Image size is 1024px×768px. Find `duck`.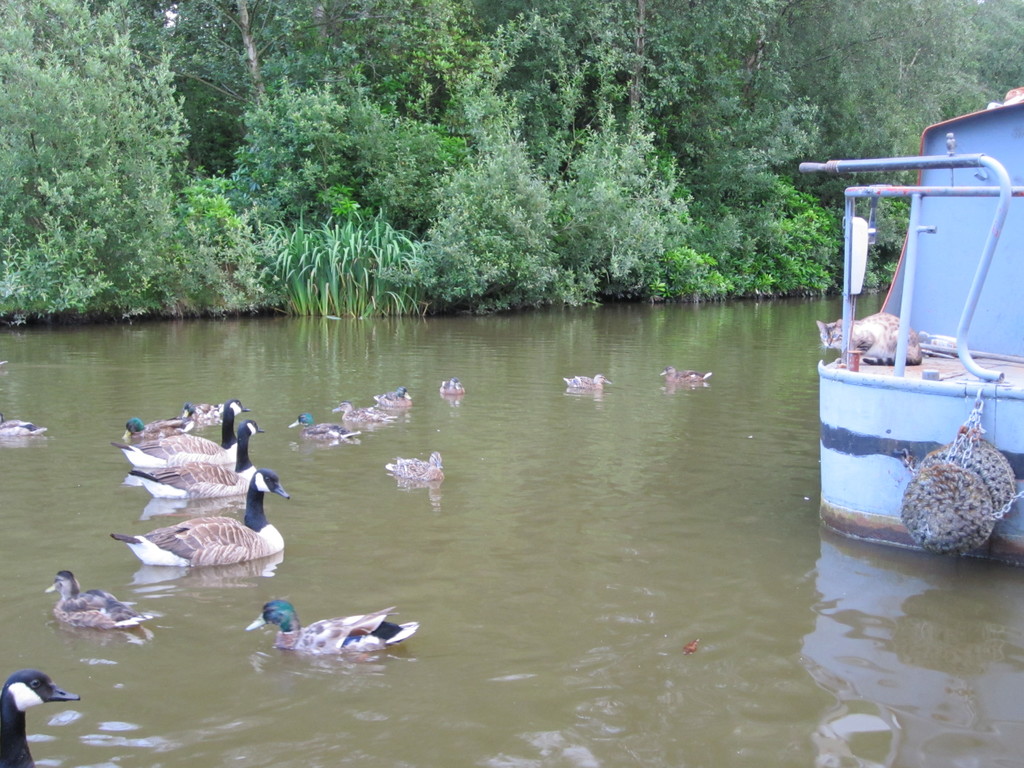
box=[231, 600, 415, 669].
